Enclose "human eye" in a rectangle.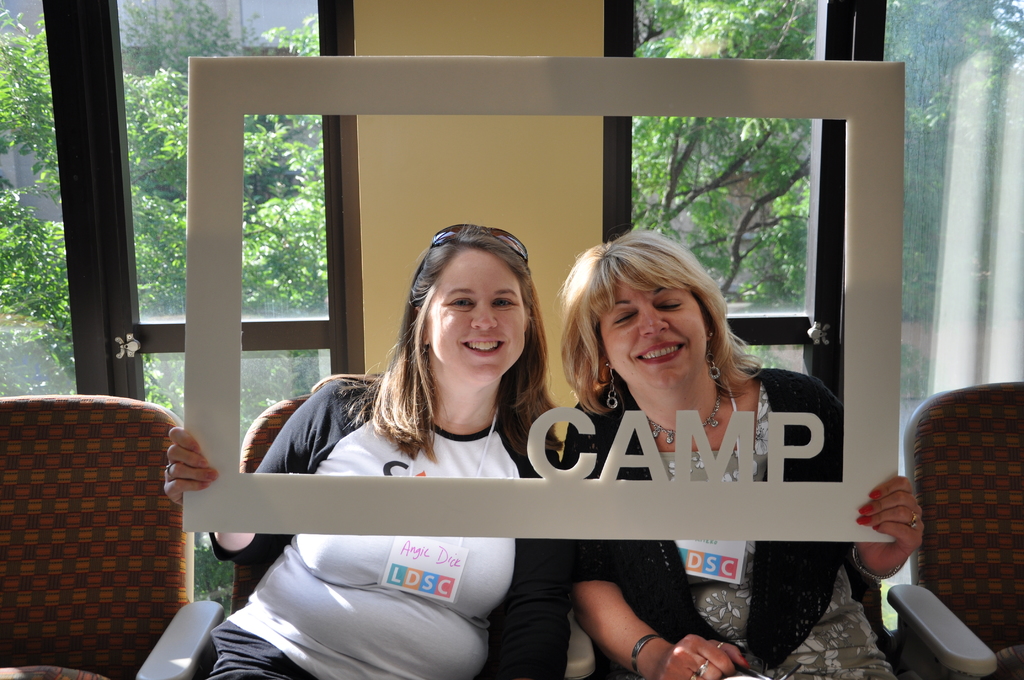
box=[490, 296, 518, 310].
